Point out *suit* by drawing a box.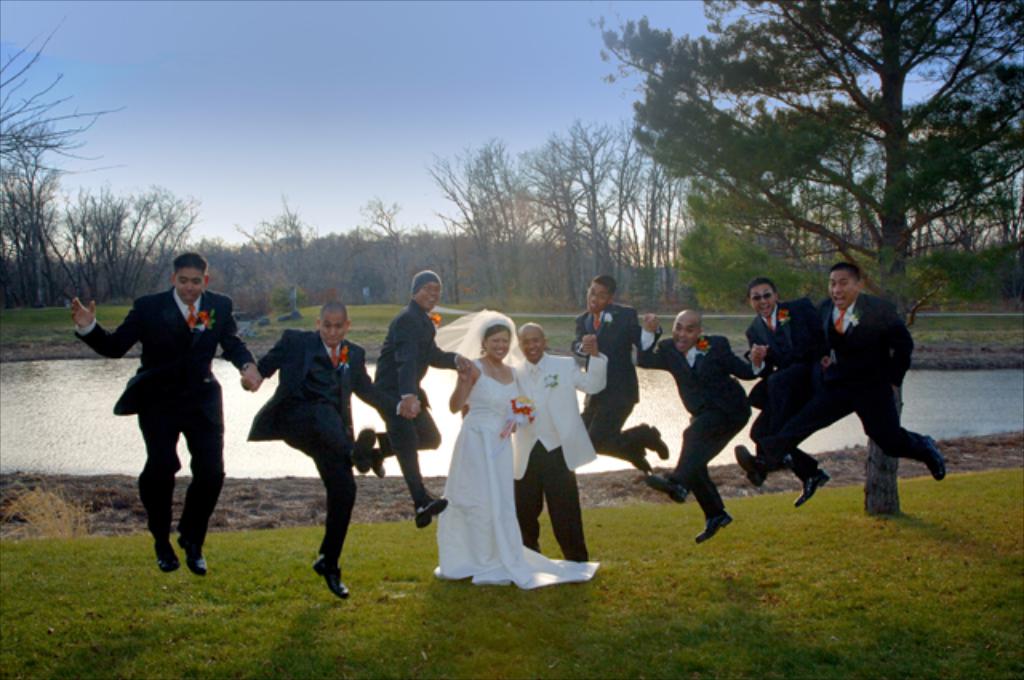
detection(645, 334, 768, 518).
